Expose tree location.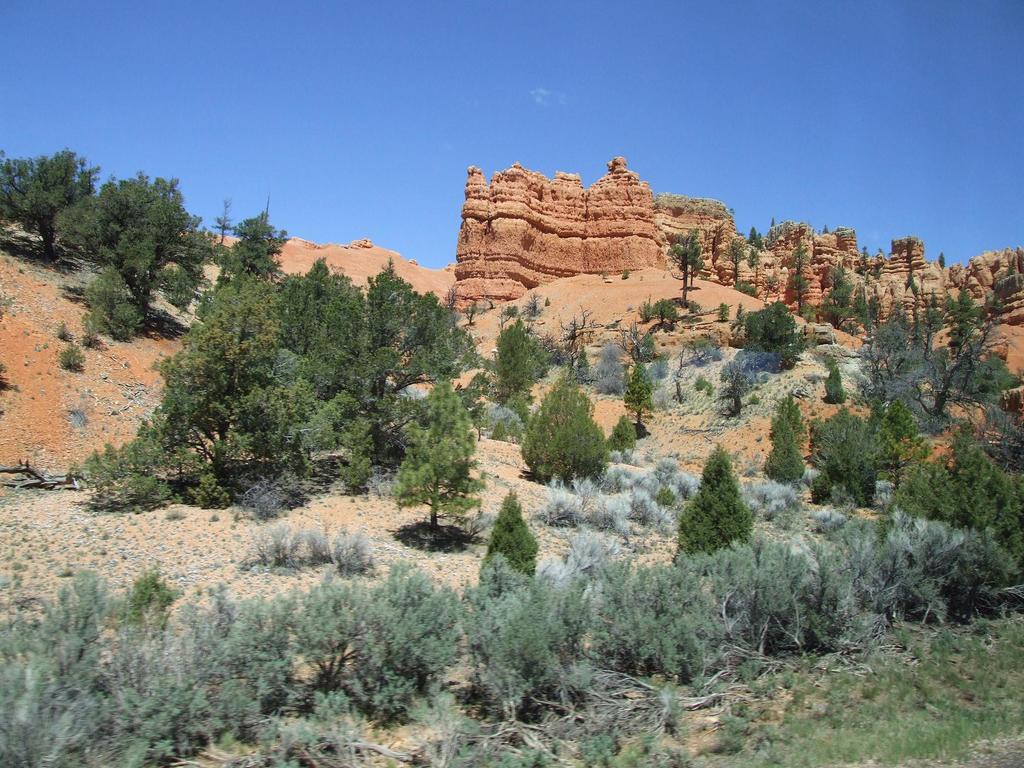
Exposed at bbox=[673, 437, 756, 566].
